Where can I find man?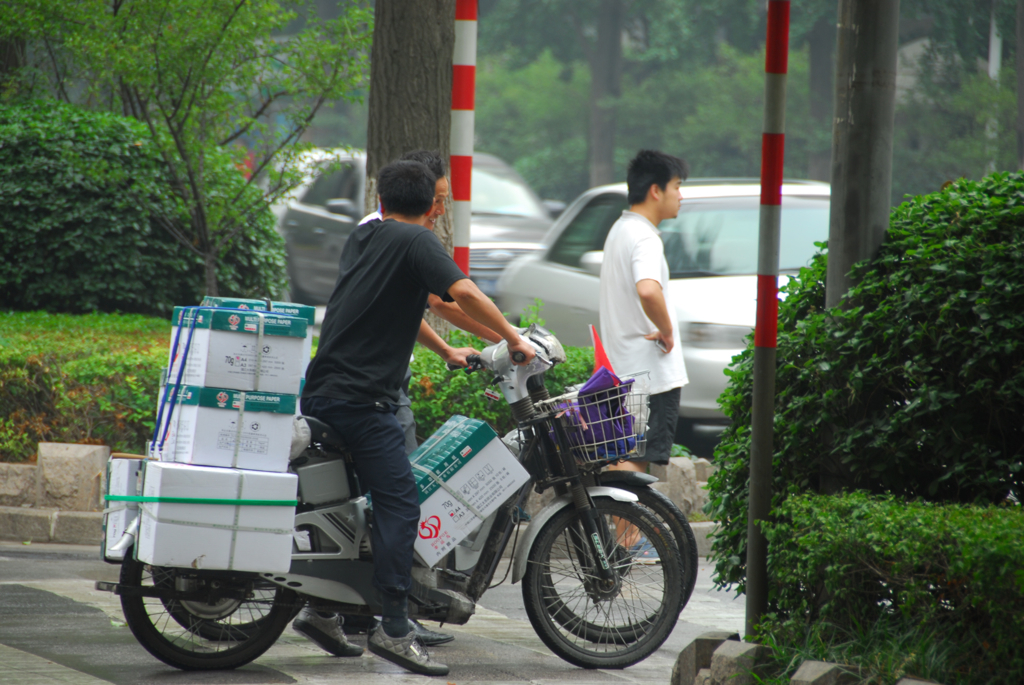
You can find it at (344, 154, 503, 647).
